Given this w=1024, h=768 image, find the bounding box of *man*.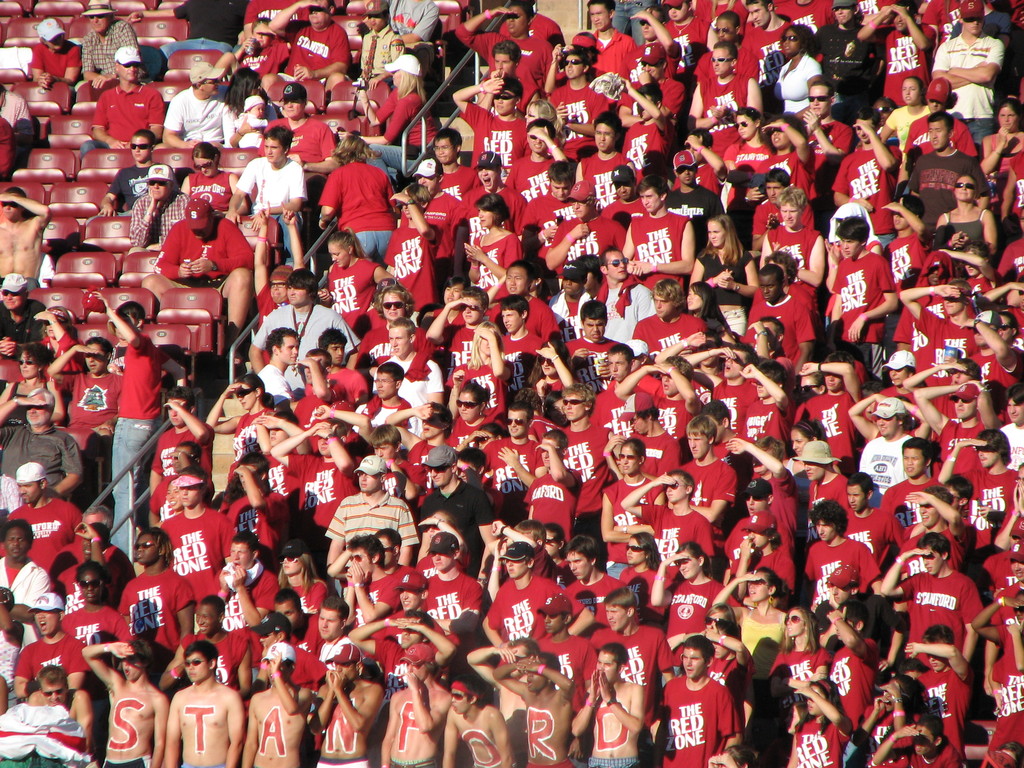
x1=152, y1=642, x2=234, y2=760.
